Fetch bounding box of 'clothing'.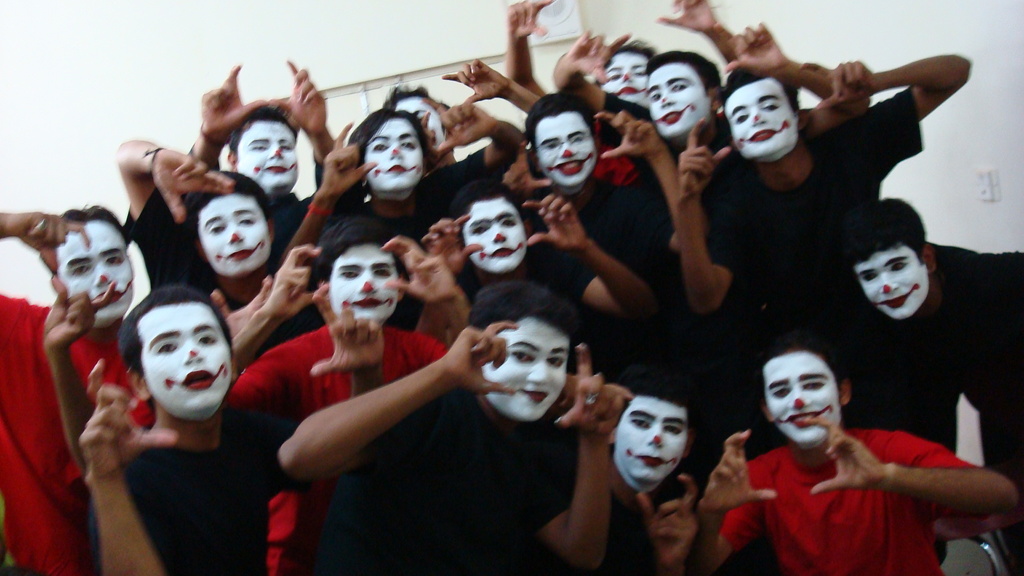
Bbox: left=0, top=292, right=156, bottom=575.
